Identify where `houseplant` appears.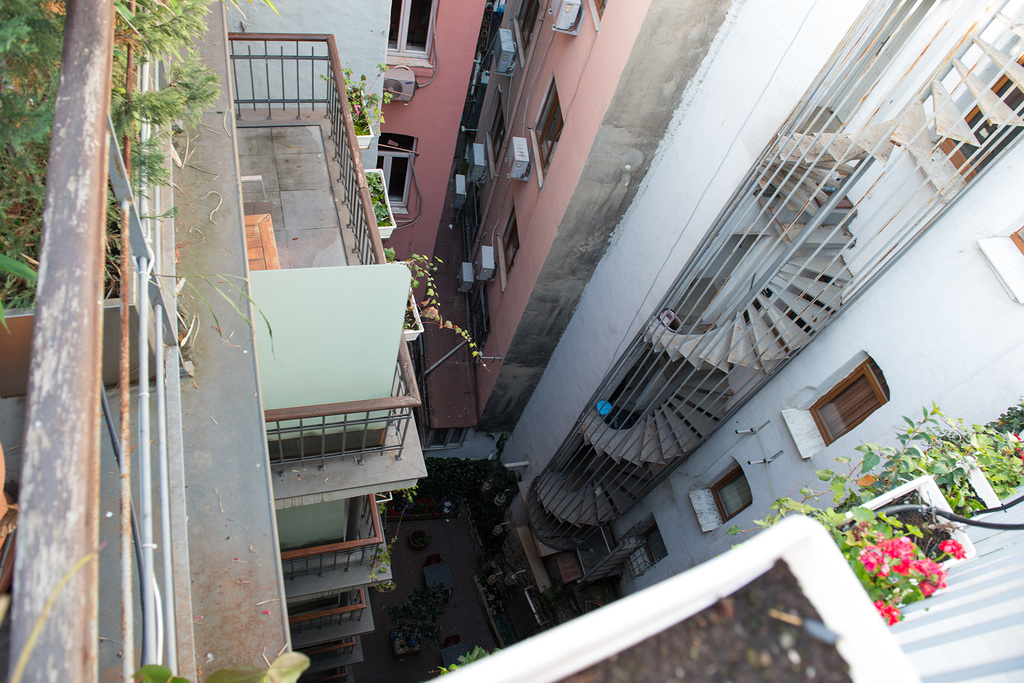
Appears at <bbox>884, 395, 1007, 527</bbox>.
